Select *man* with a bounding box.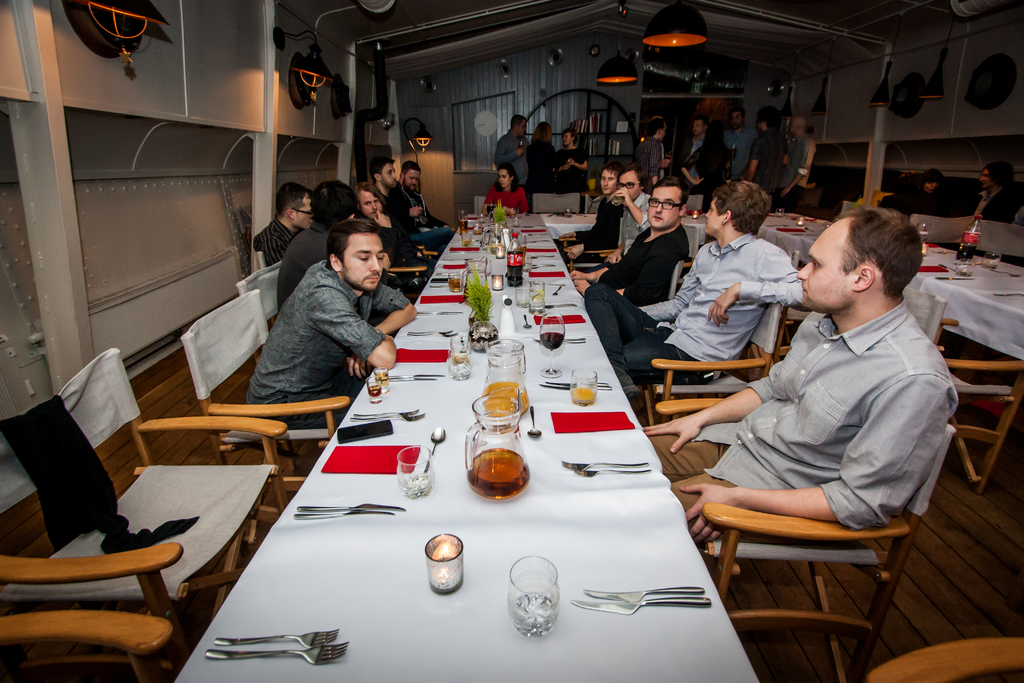
detection(495, 114, 529, 194).
